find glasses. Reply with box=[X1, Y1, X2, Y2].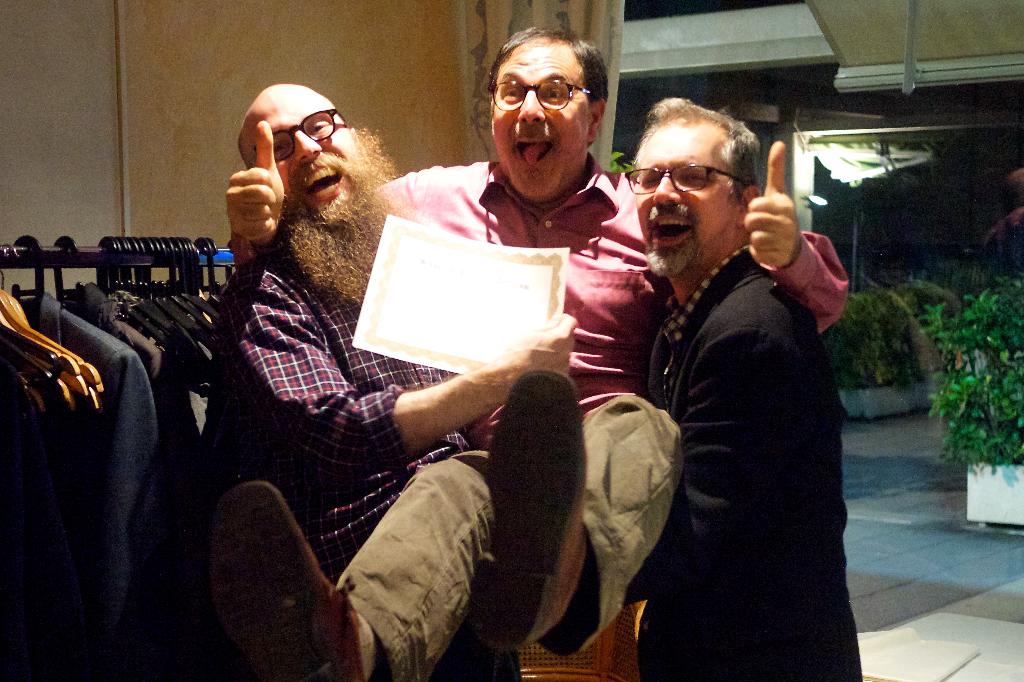
box=[249, 106, 353, 161].
